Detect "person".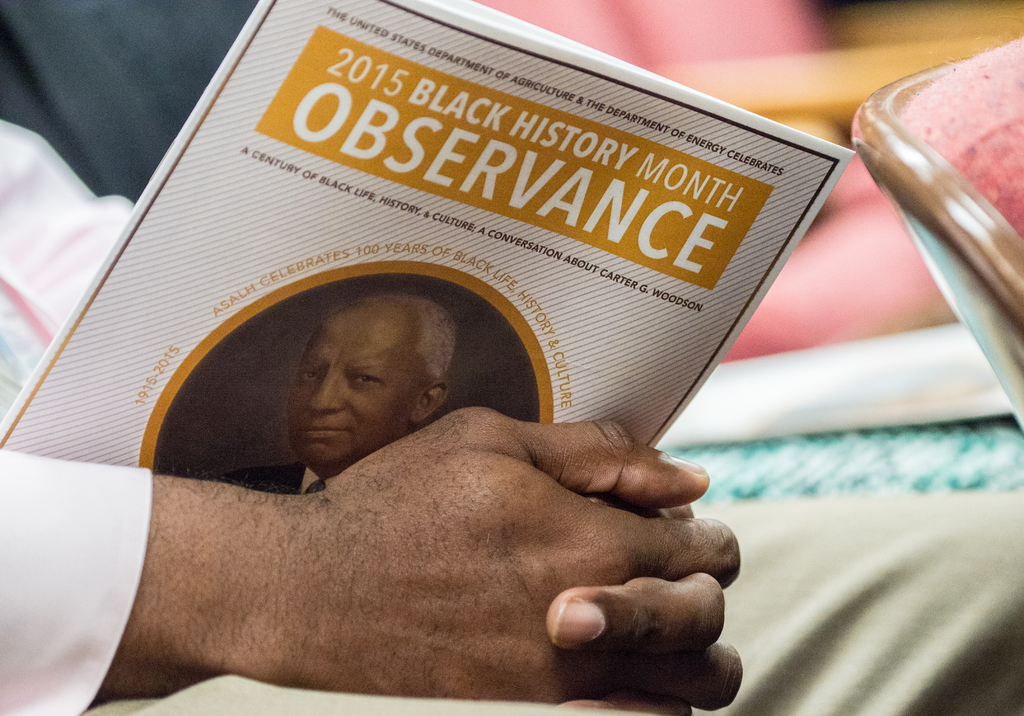
Detected at detection(0, 115, 1023, 715).
